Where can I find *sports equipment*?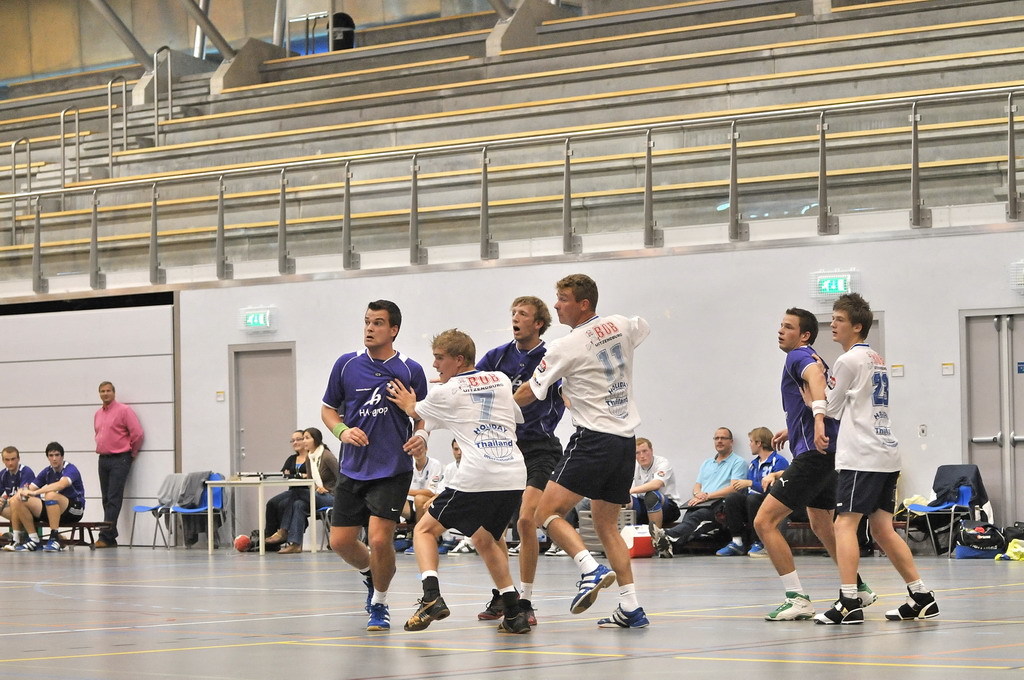
You can find it at left=595, top=603, right=647, bottom=629.
